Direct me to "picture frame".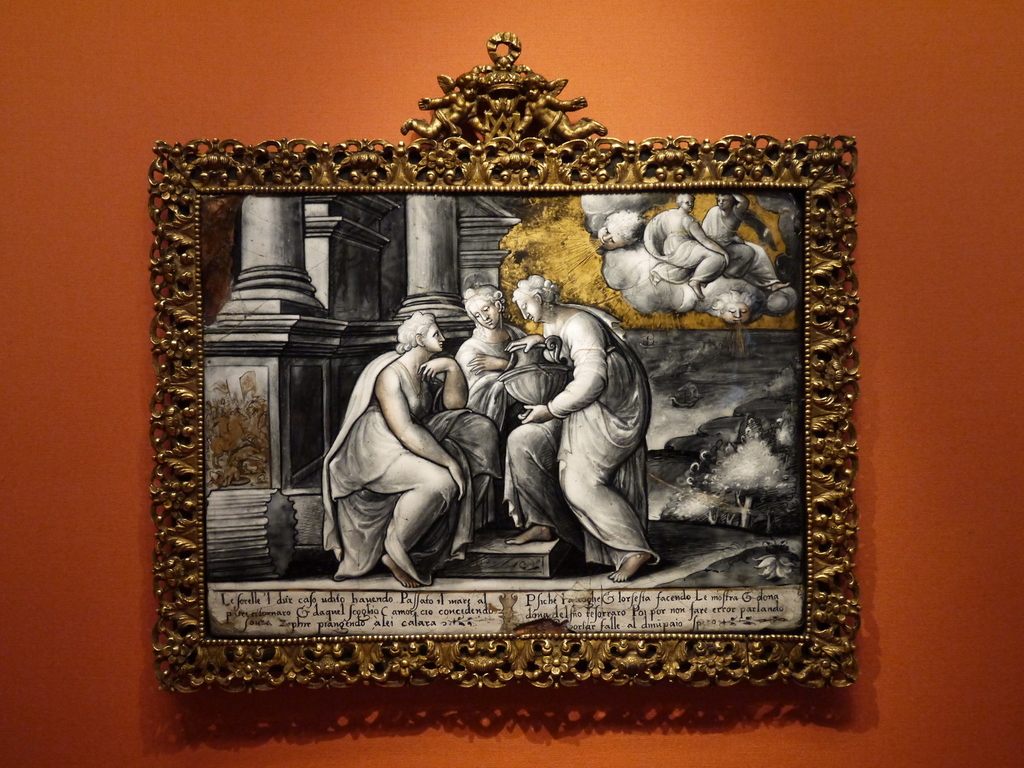
Direction: BBox(127, 50, 882, 728).
